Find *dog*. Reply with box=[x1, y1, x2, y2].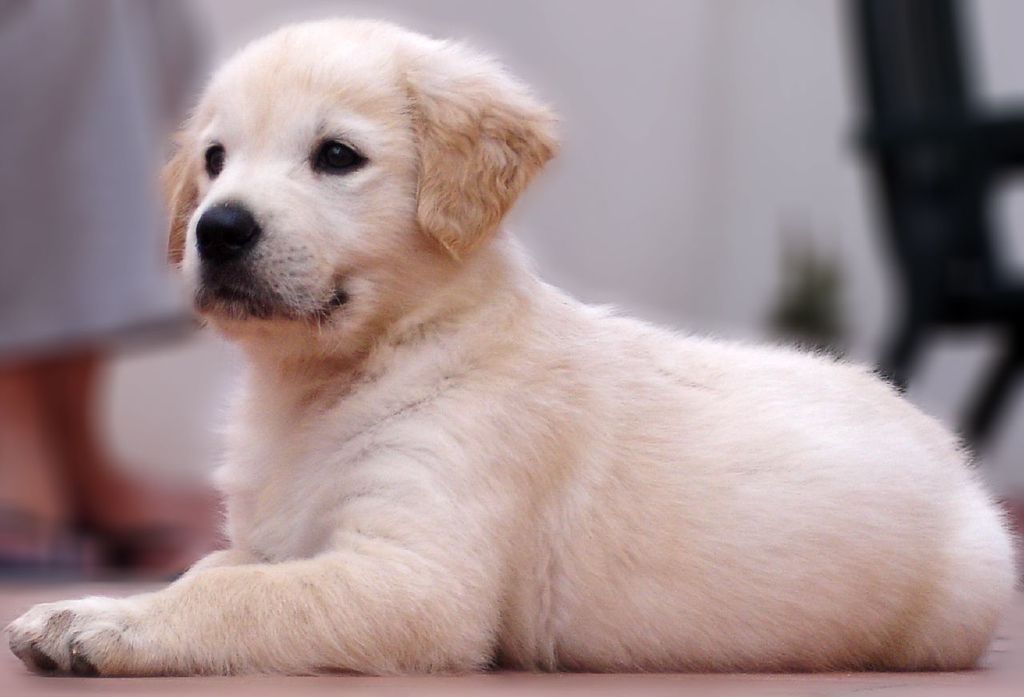
box=[1, 16, 1023, 673].
